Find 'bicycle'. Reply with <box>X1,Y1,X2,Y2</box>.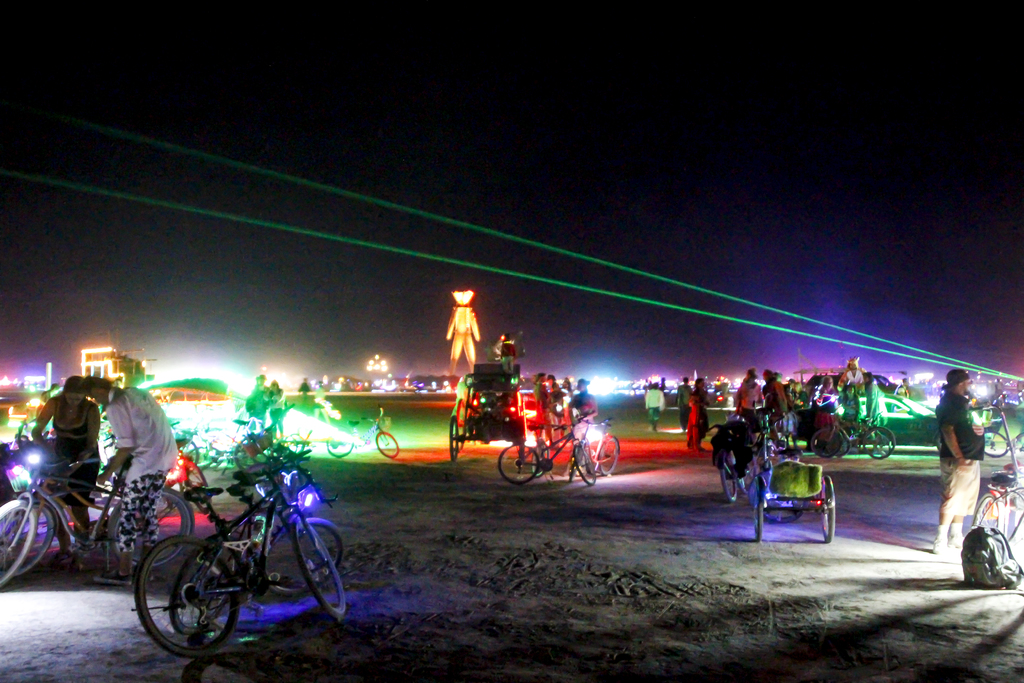
<box>980,386,1023,470</box>.
